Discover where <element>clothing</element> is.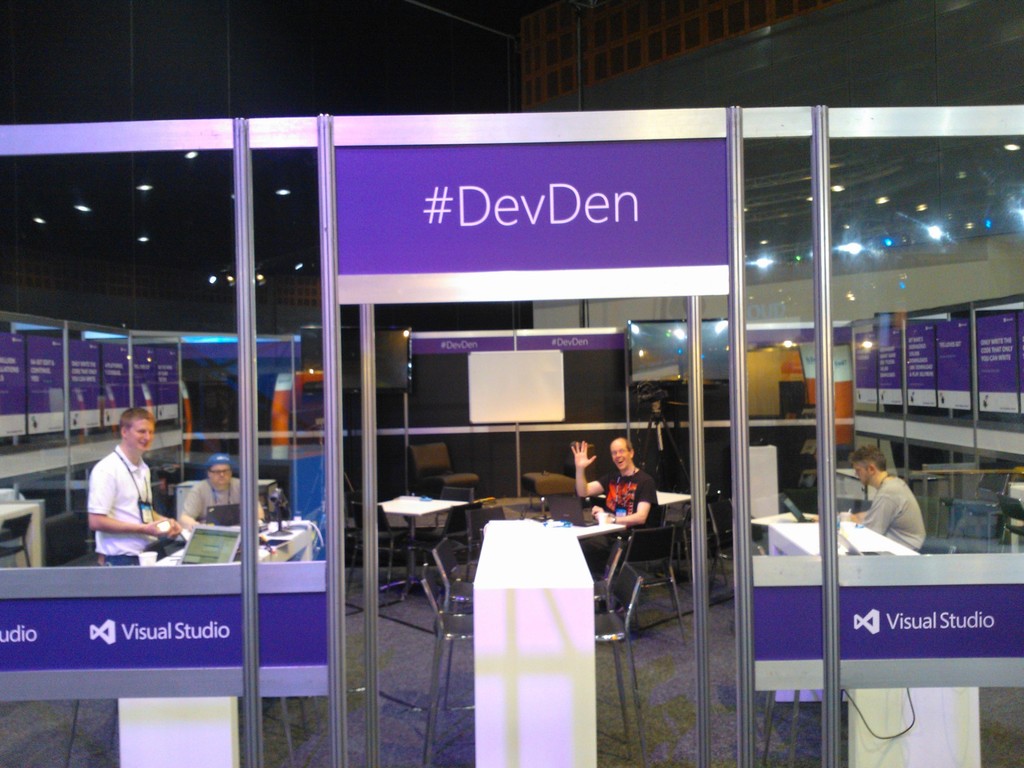
Discovered at l=598, t=474, r=656, b=568.
